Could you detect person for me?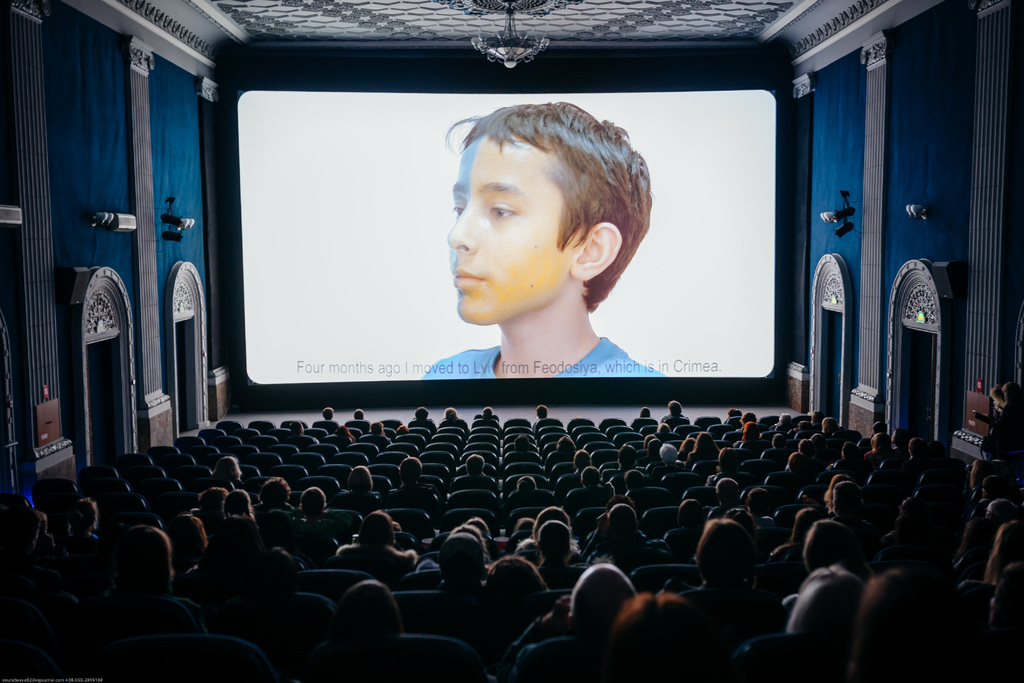
Detection result: x1=750 y1=489 x2=779 y2=519.
